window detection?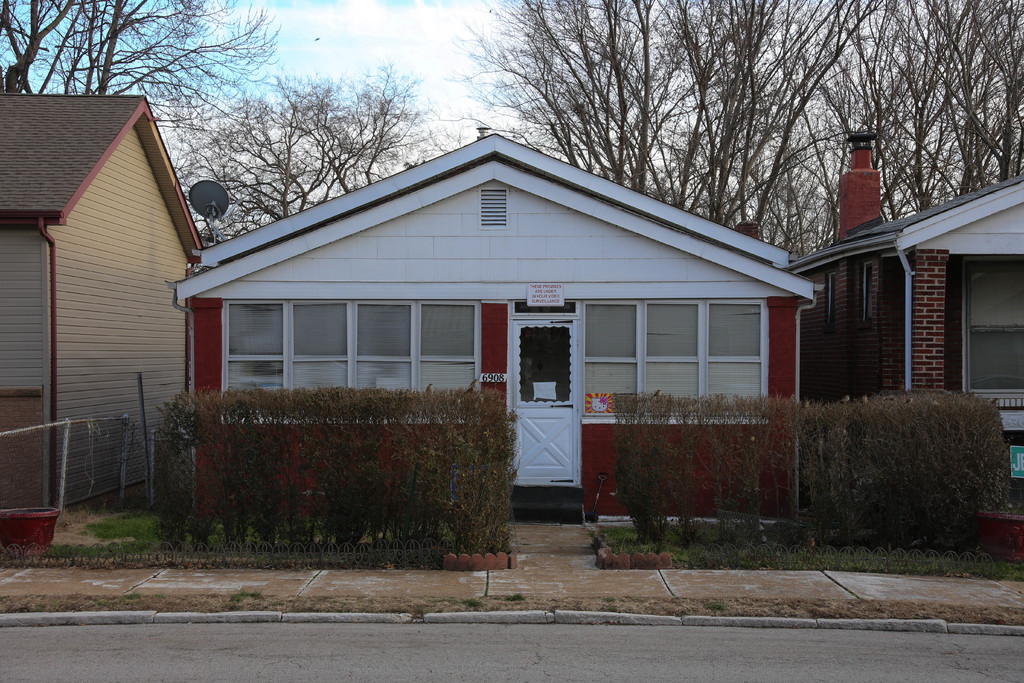
{"x1": 420, "y1": 354, "x2": 479, "y2": 396}
